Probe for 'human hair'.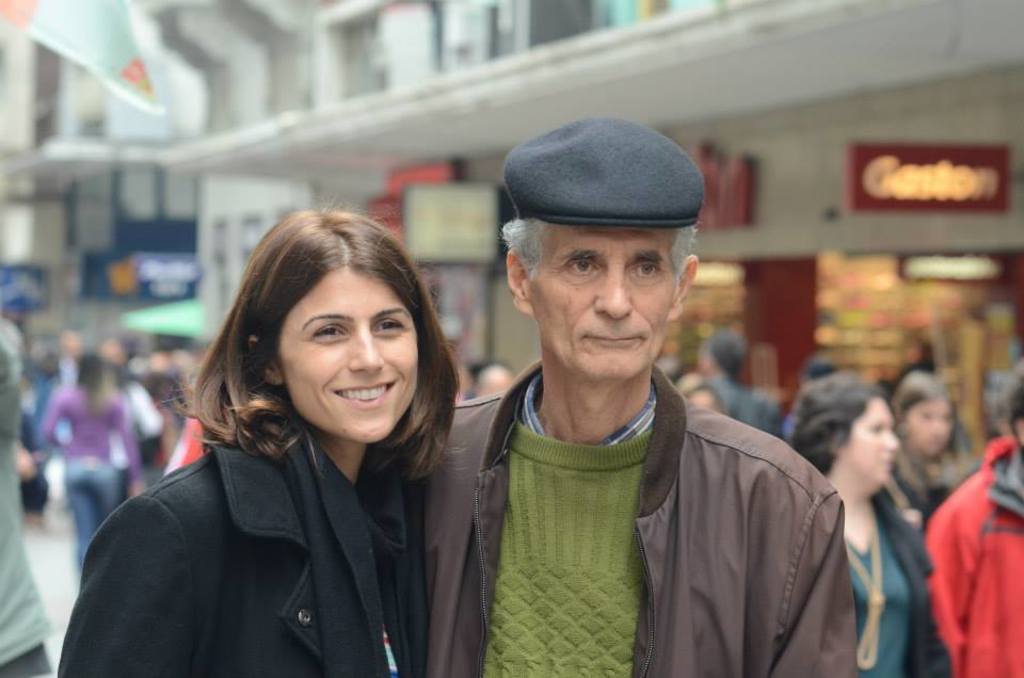
Probe result: [887, 377, 948, 415].
